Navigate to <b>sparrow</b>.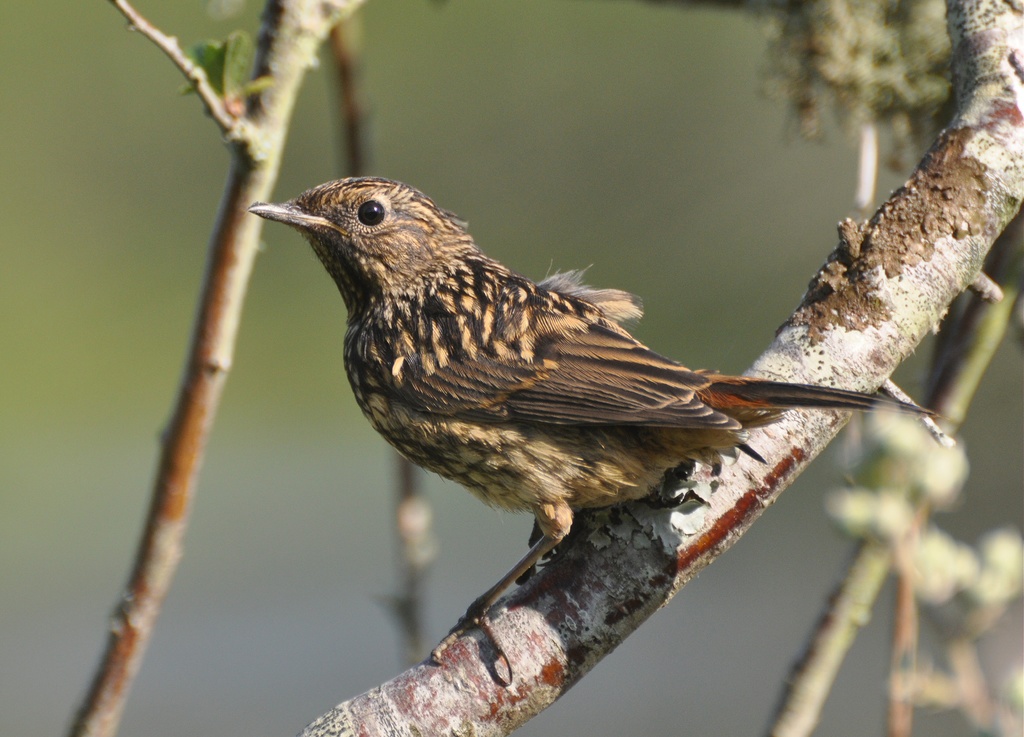
Navigation target: <box>248,175,939,683</box>.
